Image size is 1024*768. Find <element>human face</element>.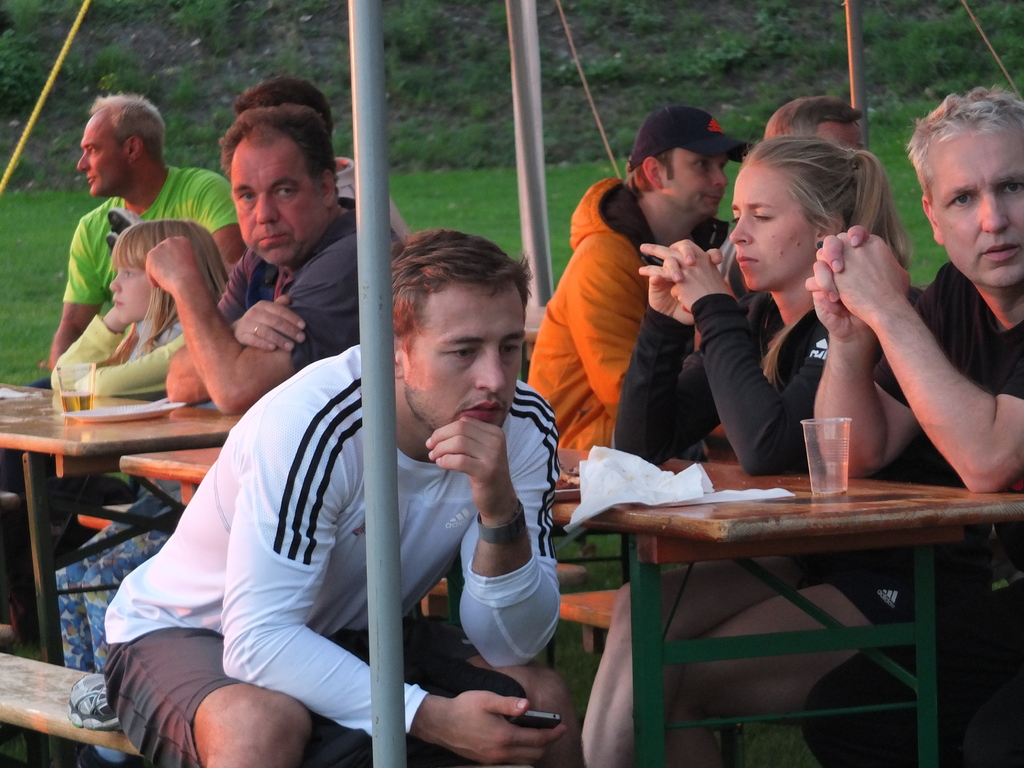
bbox=[106, 257, 152, 315].
